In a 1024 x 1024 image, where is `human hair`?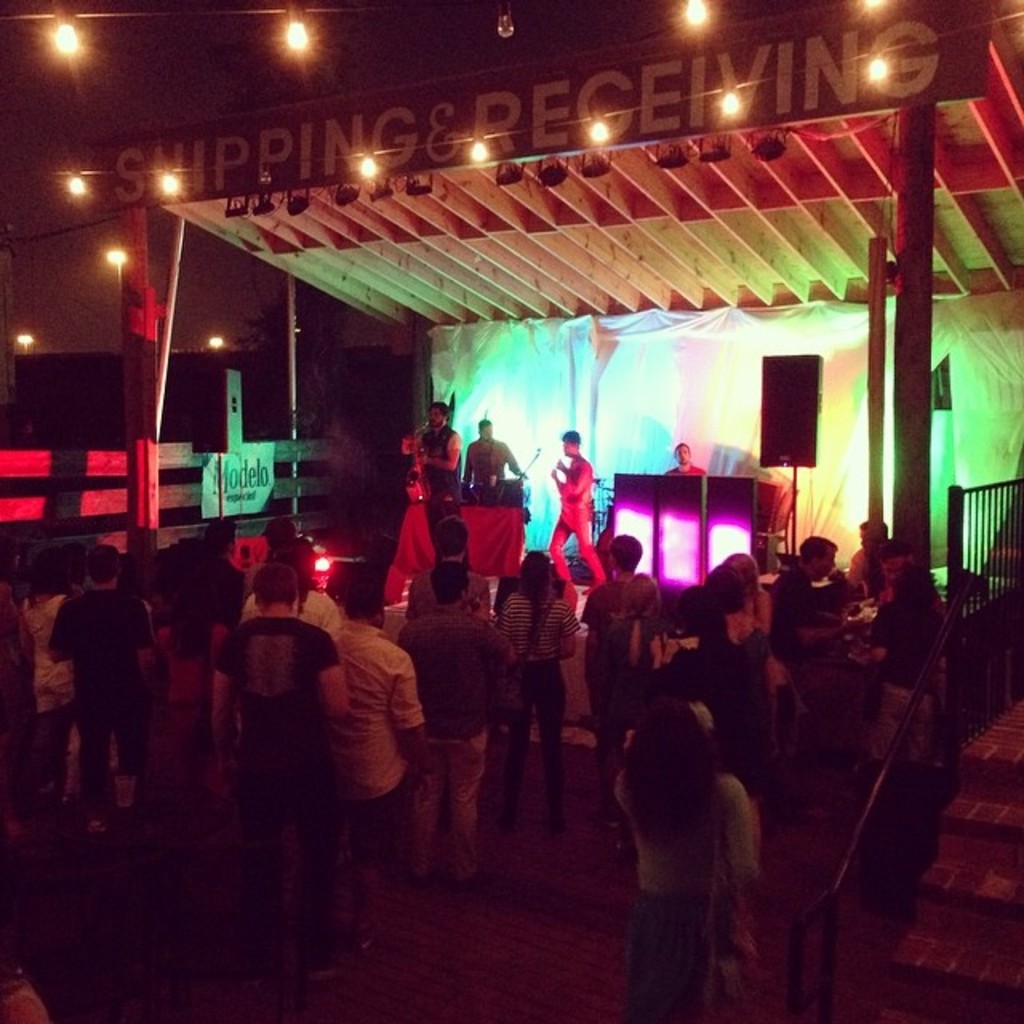
670/438/693/459.
